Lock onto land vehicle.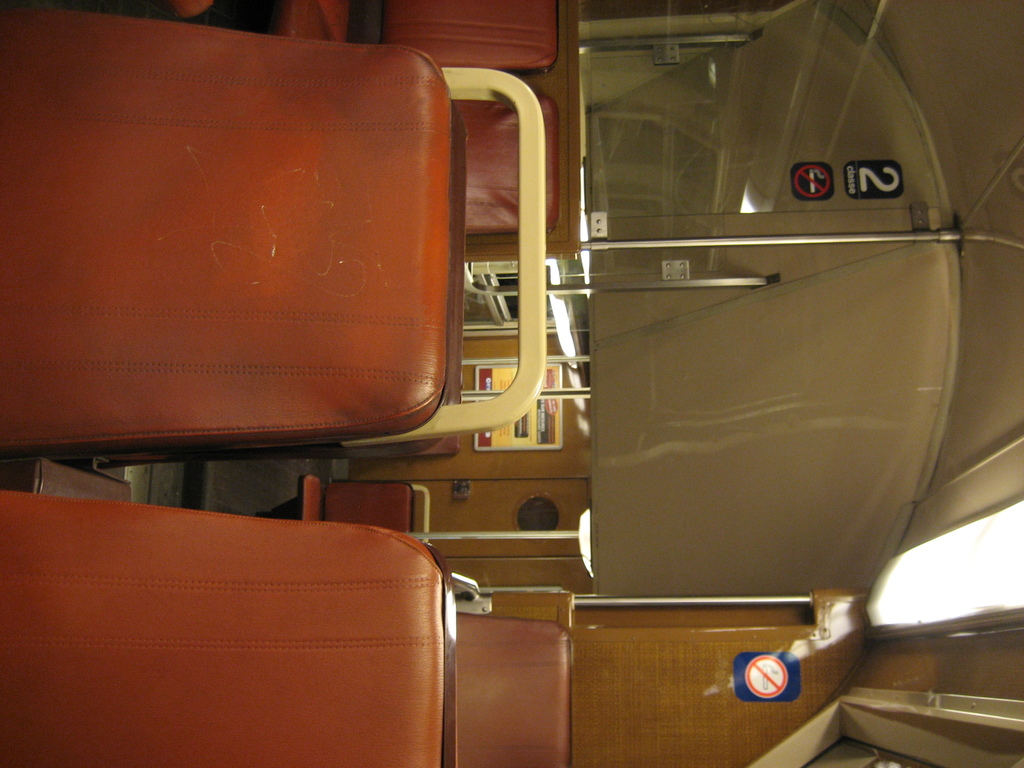
Locked: Rect(0, 0, 1023, 767).
